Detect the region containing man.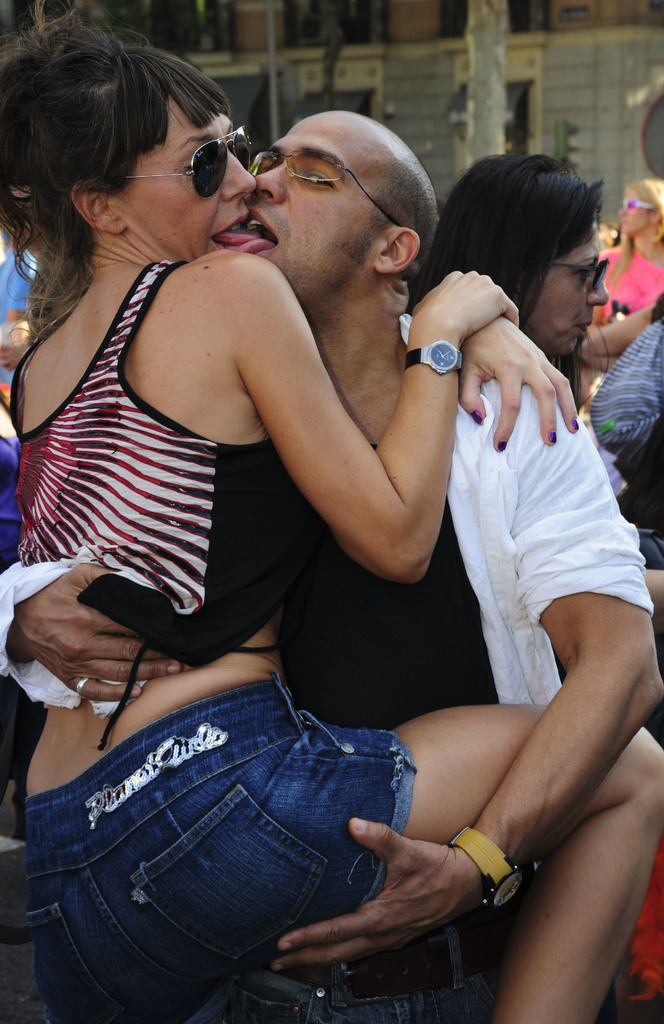
(left=13, top=56, right=537, bottom=897).
